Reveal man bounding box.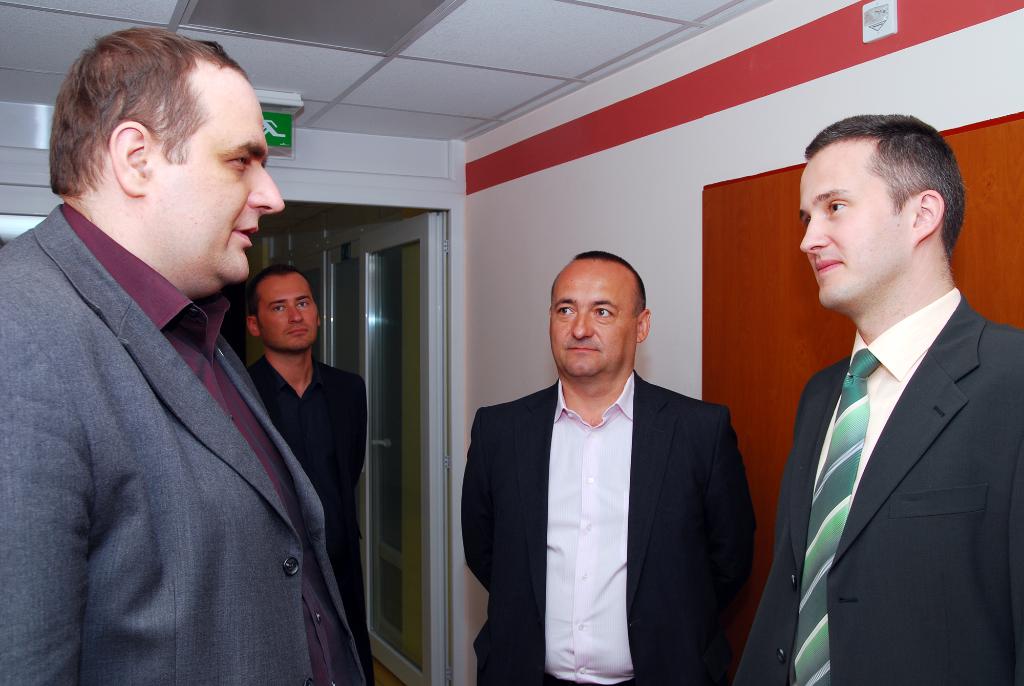
Revealed: bbox=(243, 265, 365, 666).
